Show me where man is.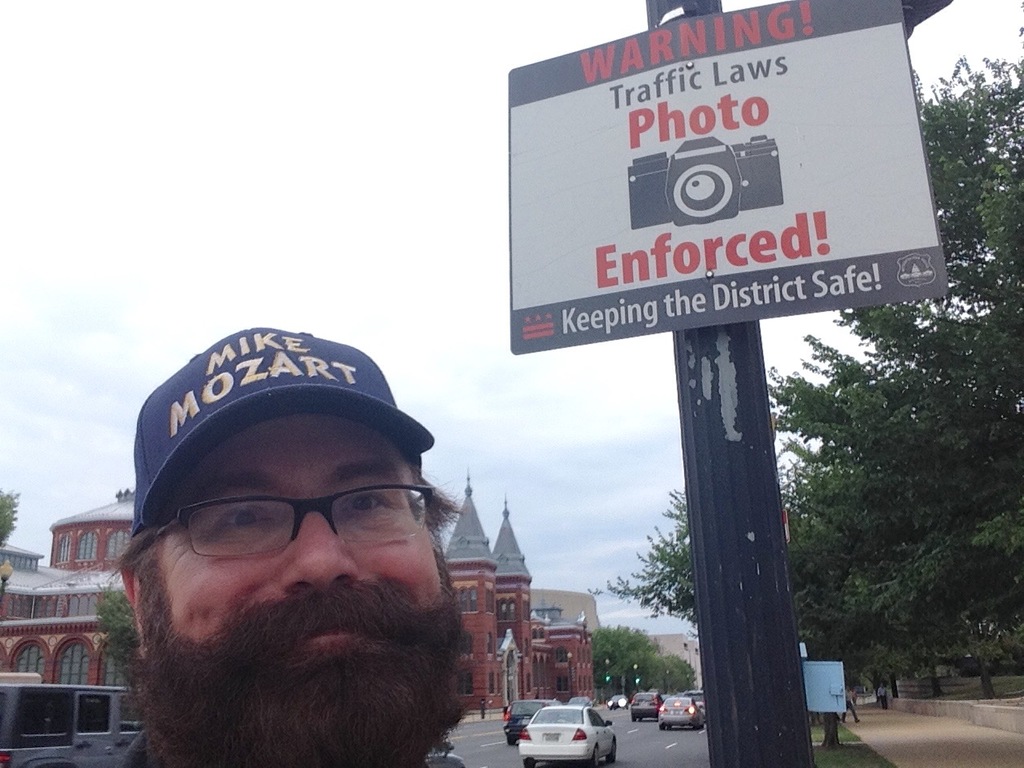
man is at <box>18,326,465,767</box>.
